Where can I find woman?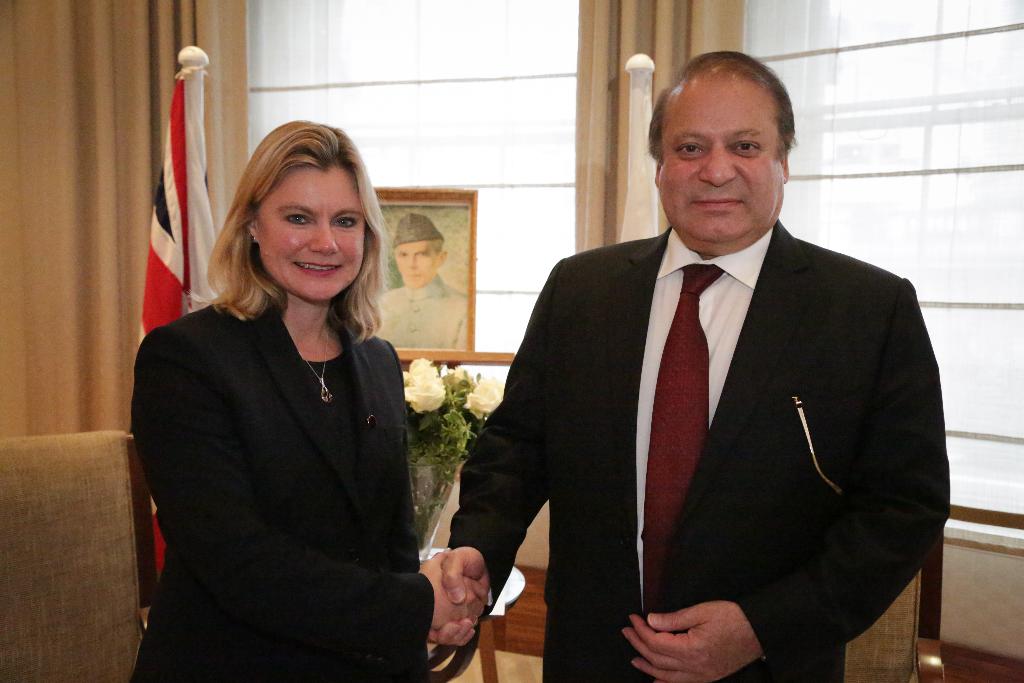
You can find it at x1=118, y1=120, x2=446, y2=682.
